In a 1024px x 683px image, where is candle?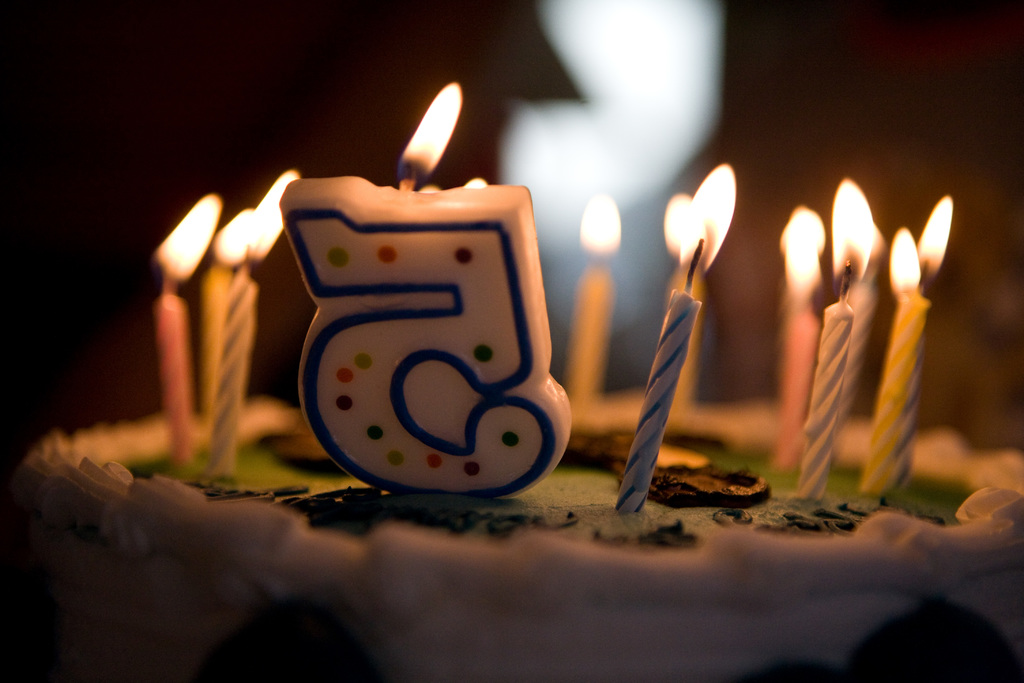
(x1=196, y1=174, x2=298, y2=482).
